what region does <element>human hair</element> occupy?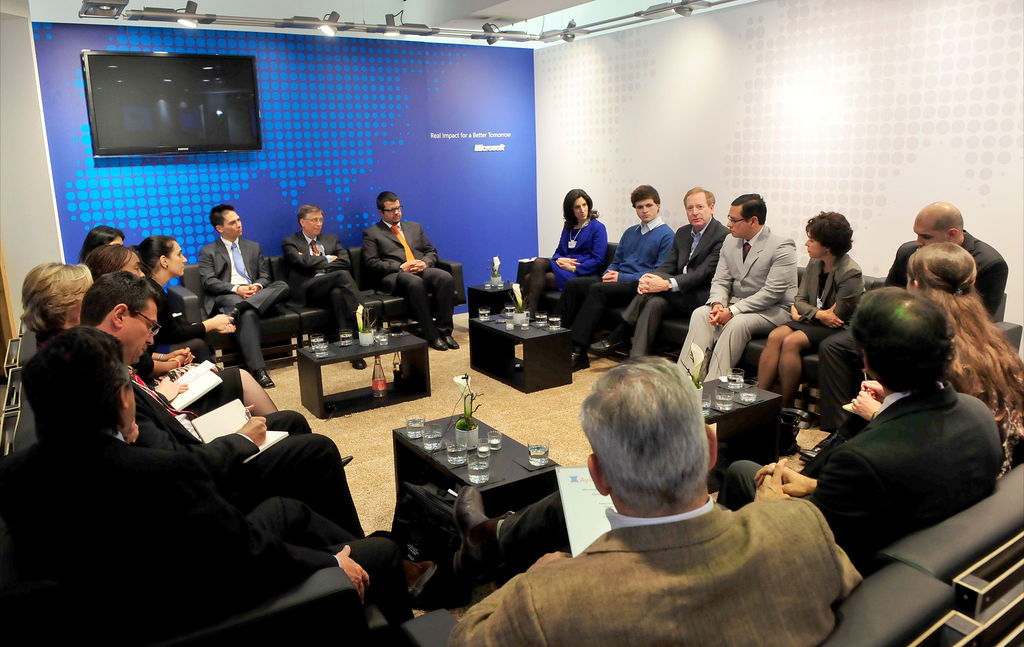
<box>904,236,1023,424</box>.
